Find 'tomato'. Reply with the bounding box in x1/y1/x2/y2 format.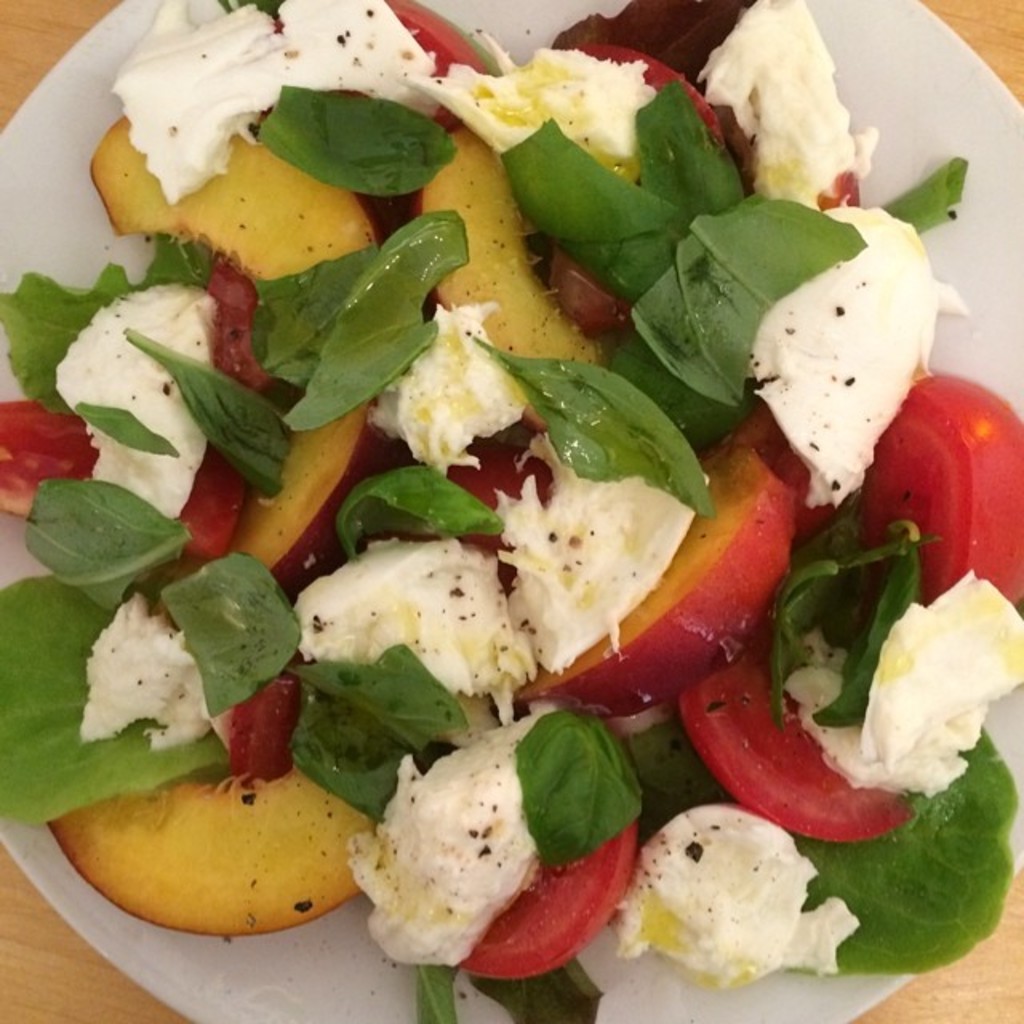
845/365/1022/613.
